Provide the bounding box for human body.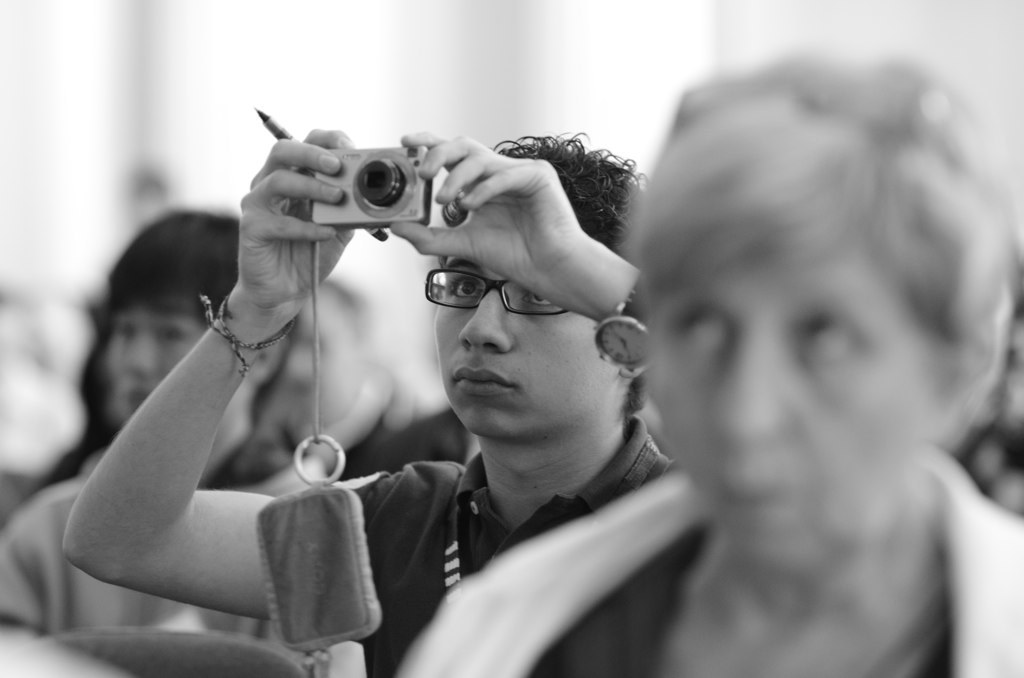
0, 209, 339, 676.
